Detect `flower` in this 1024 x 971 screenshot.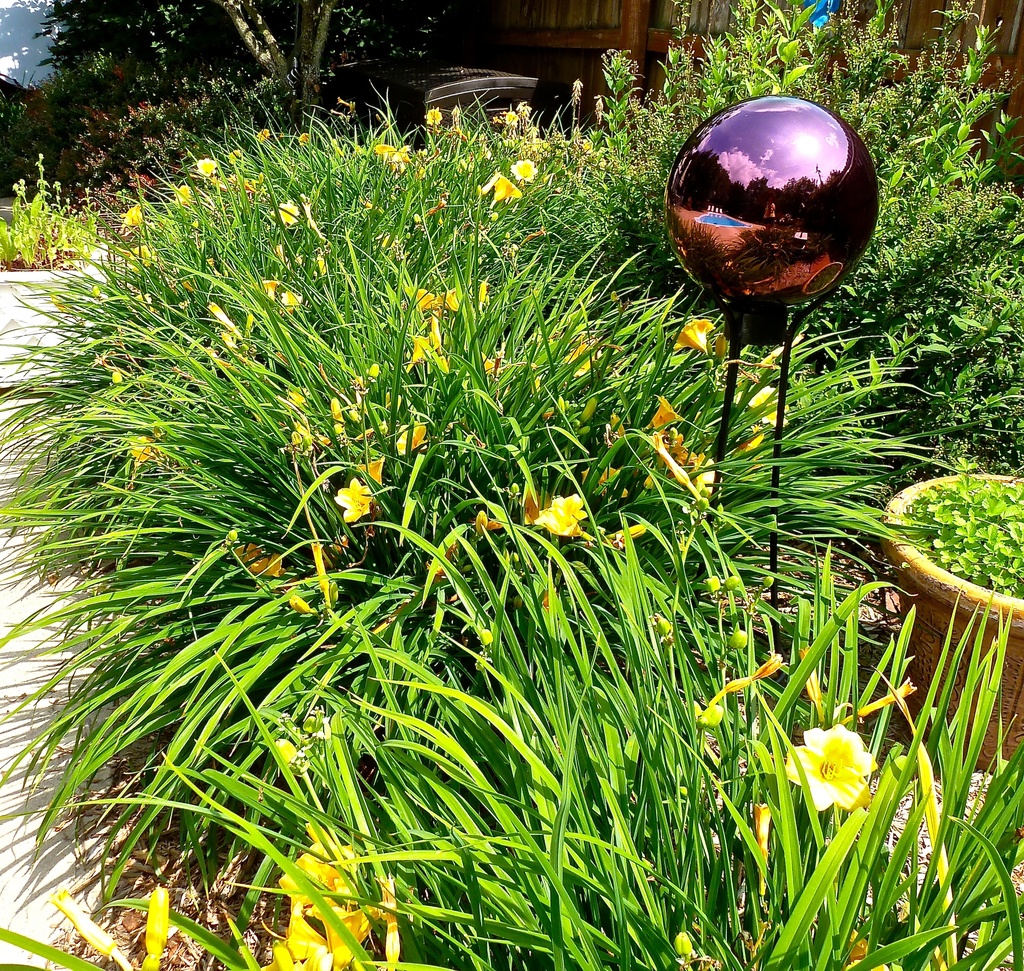
Detection: [x1=44, y1=887, x2=116, y2=956].
